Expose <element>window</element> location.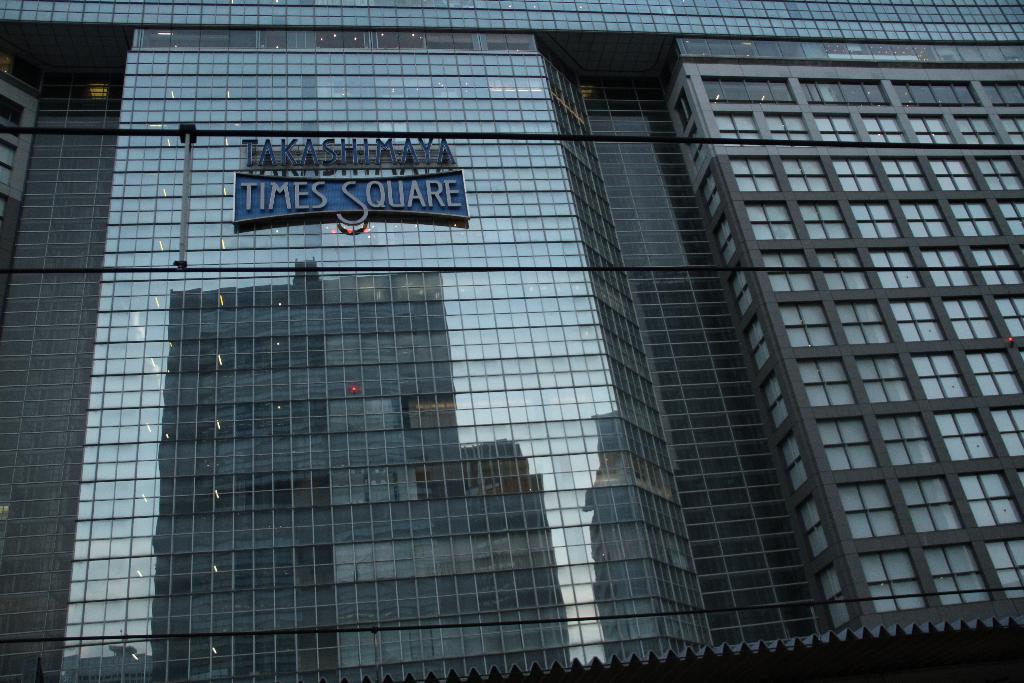
Exposed at x1=995 y1=114 x2=1023 y2=147.
